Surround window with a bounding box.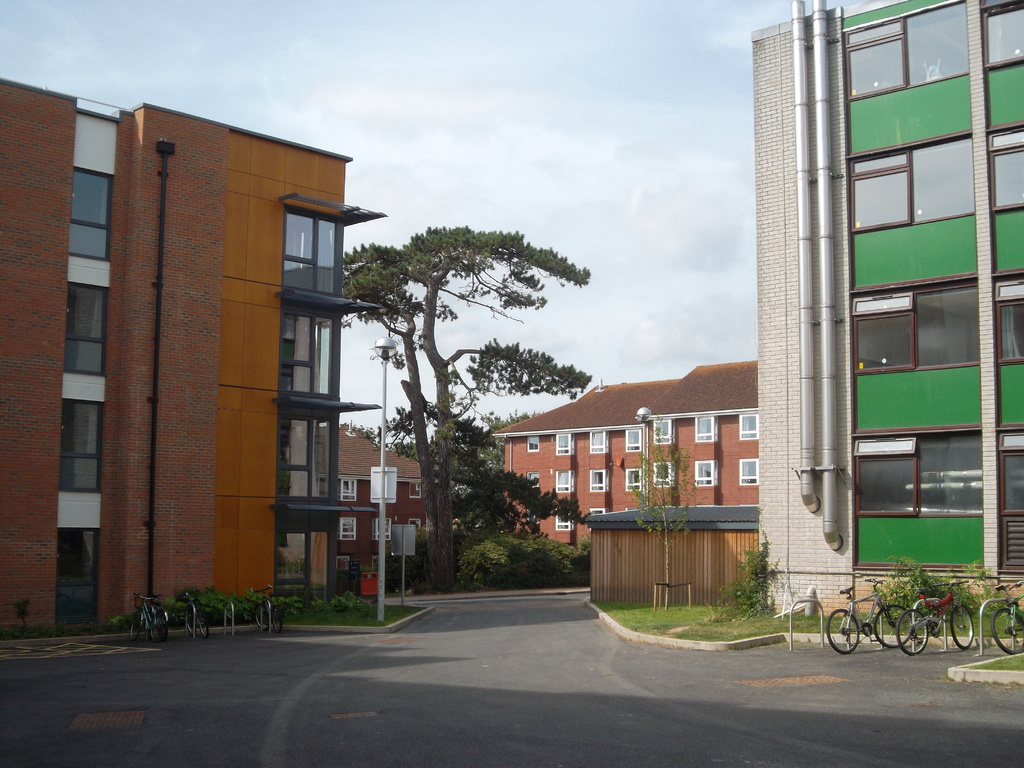
[852, 132, 972, 227].
